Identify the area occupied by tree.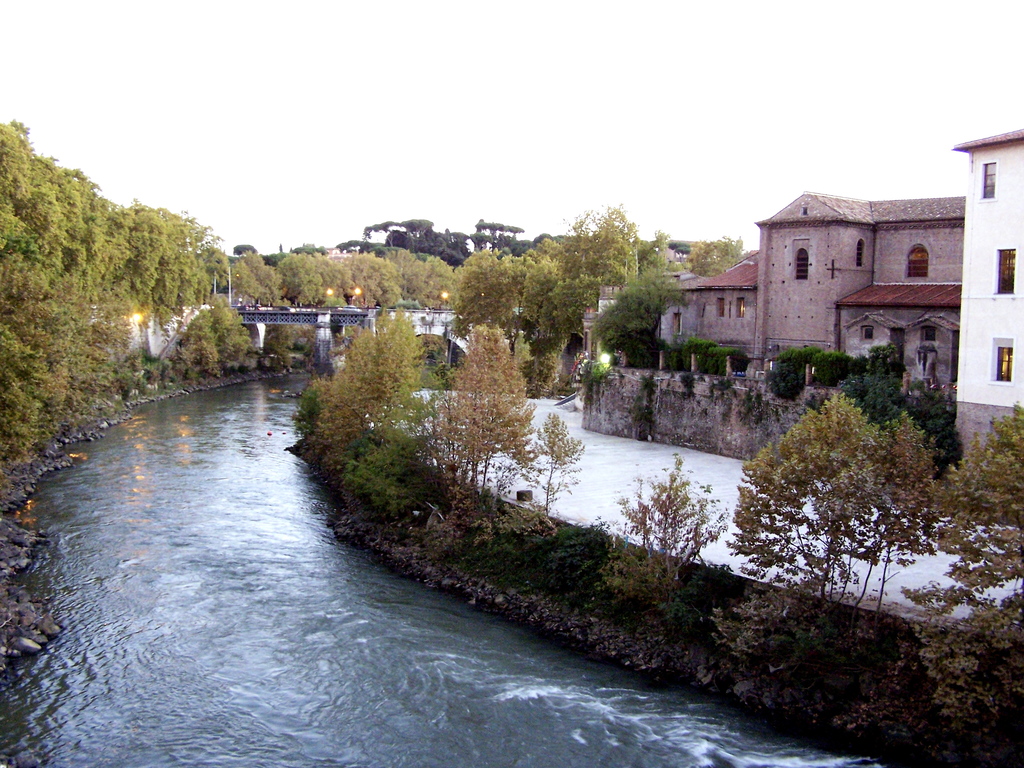
Area: rect(899, 406, 1023, 743).
